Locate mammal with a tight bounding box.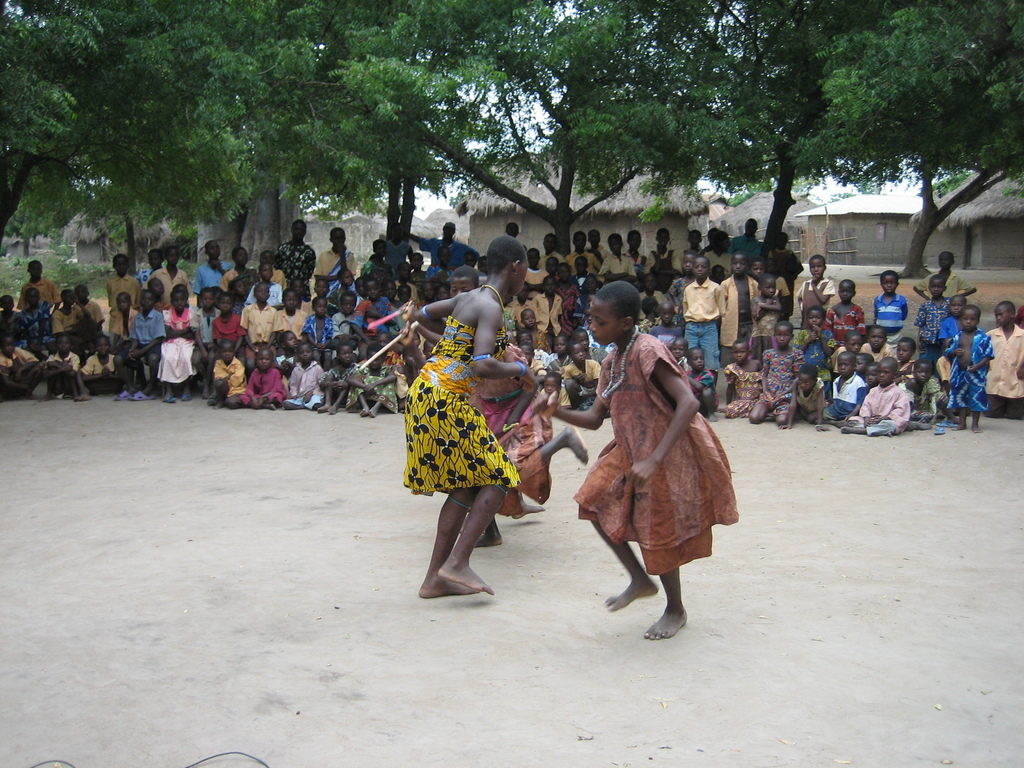
locate(413, 232, 543, 601).
